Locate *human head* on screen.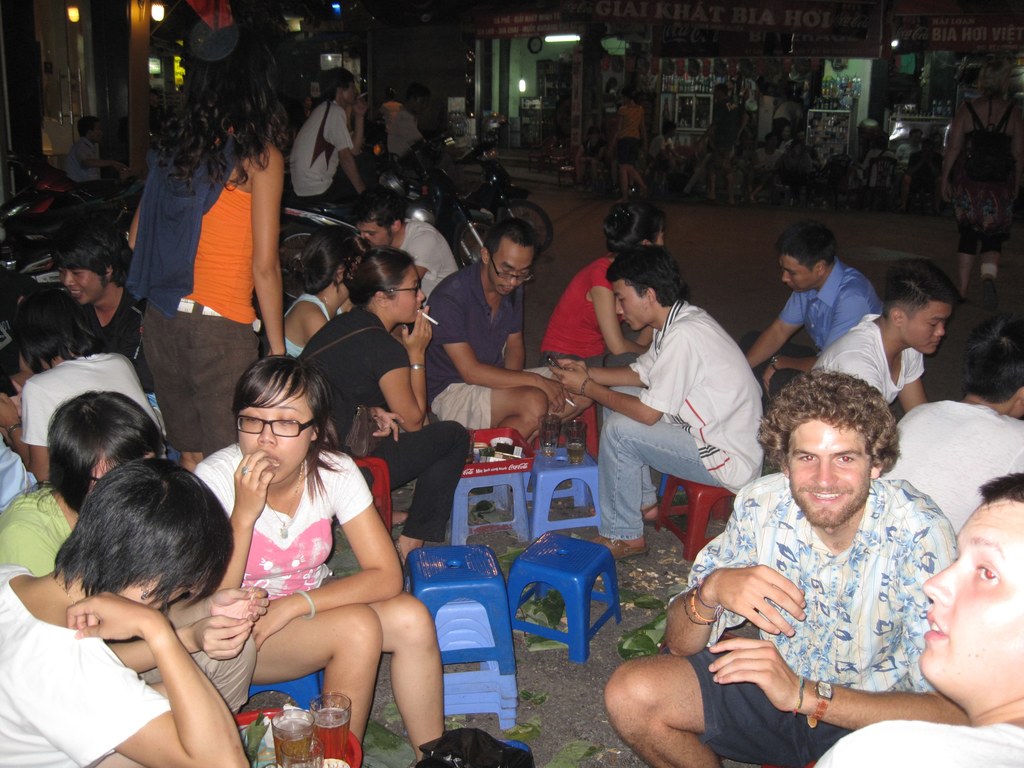
On screen at <bbox>599, 201, 668, 253</bbox>.
